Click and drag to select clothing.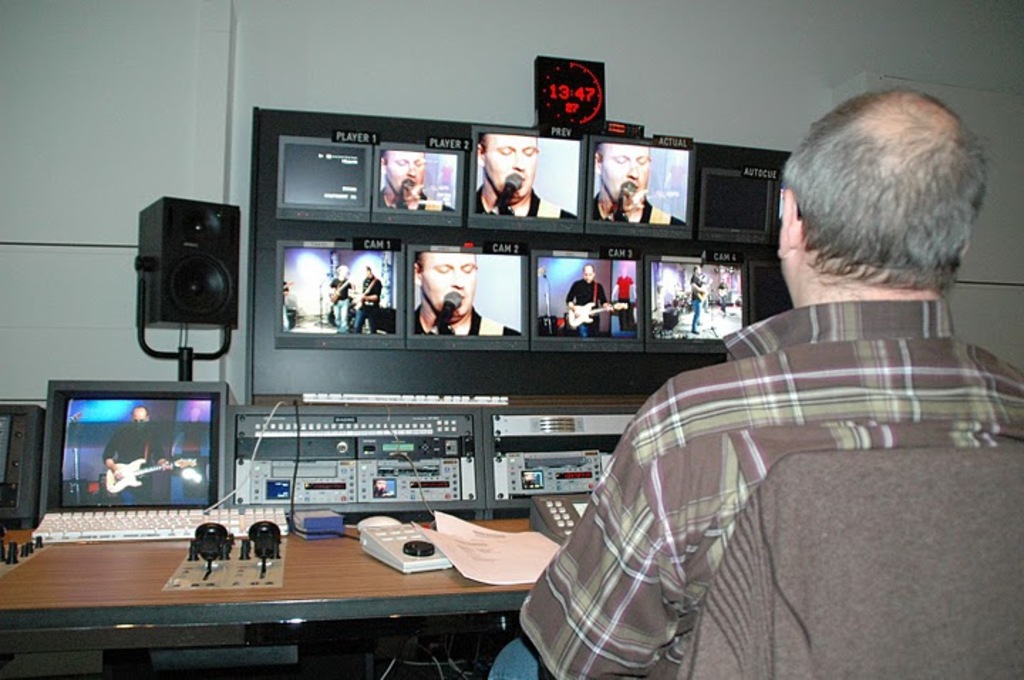
Selection: [415,306,530,340].
